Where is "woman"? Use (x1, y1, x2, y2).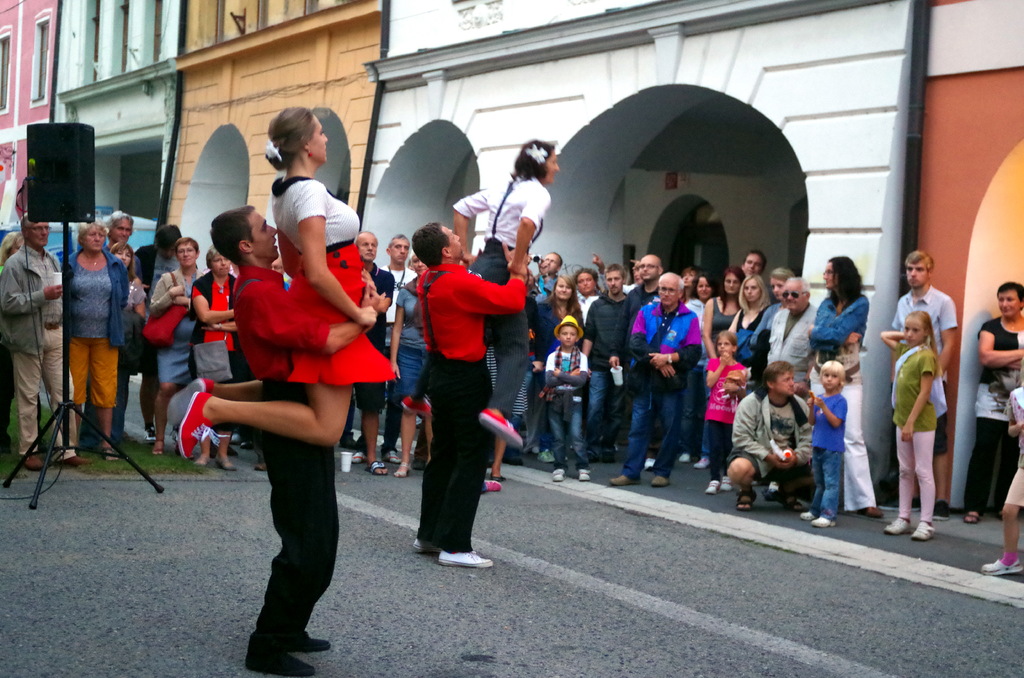
(699, 265, 737, 470).
